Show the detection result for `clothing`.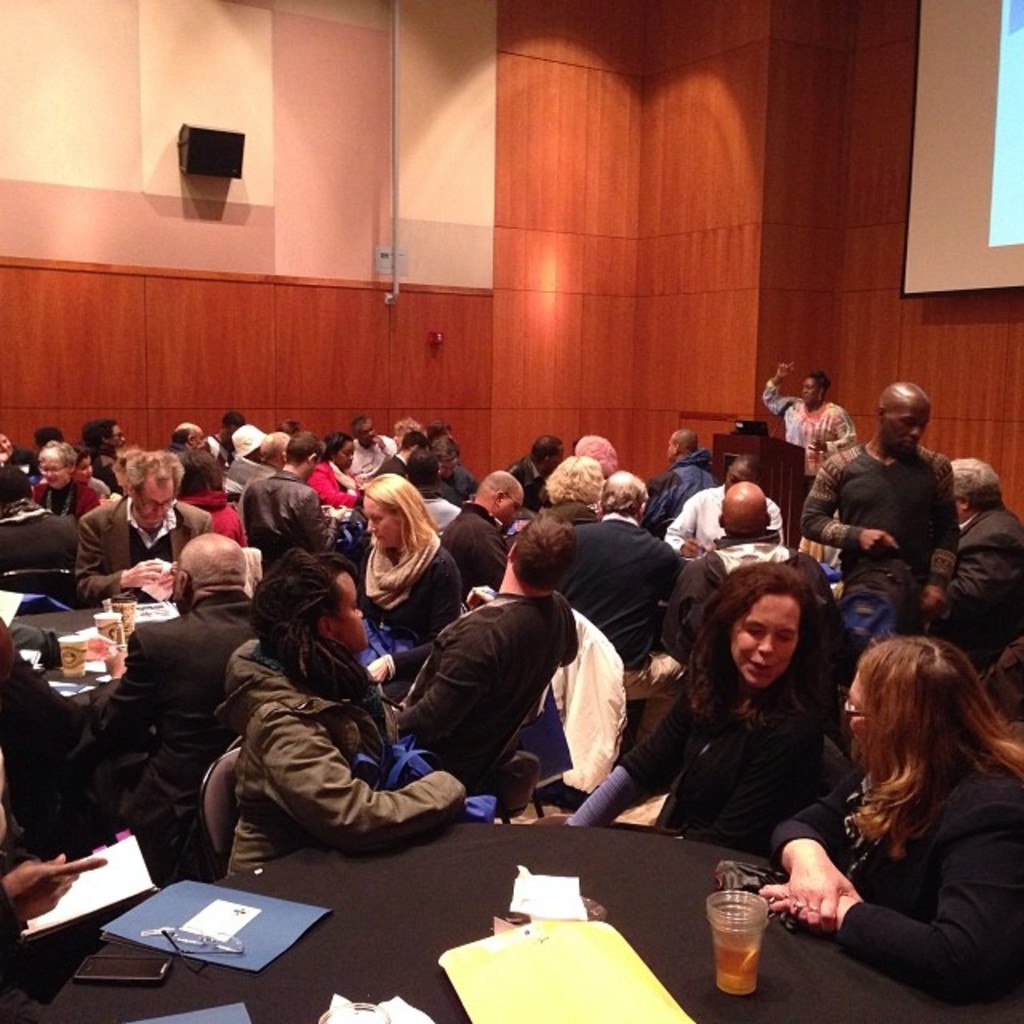
bbox(790, 446, 960, 640).
